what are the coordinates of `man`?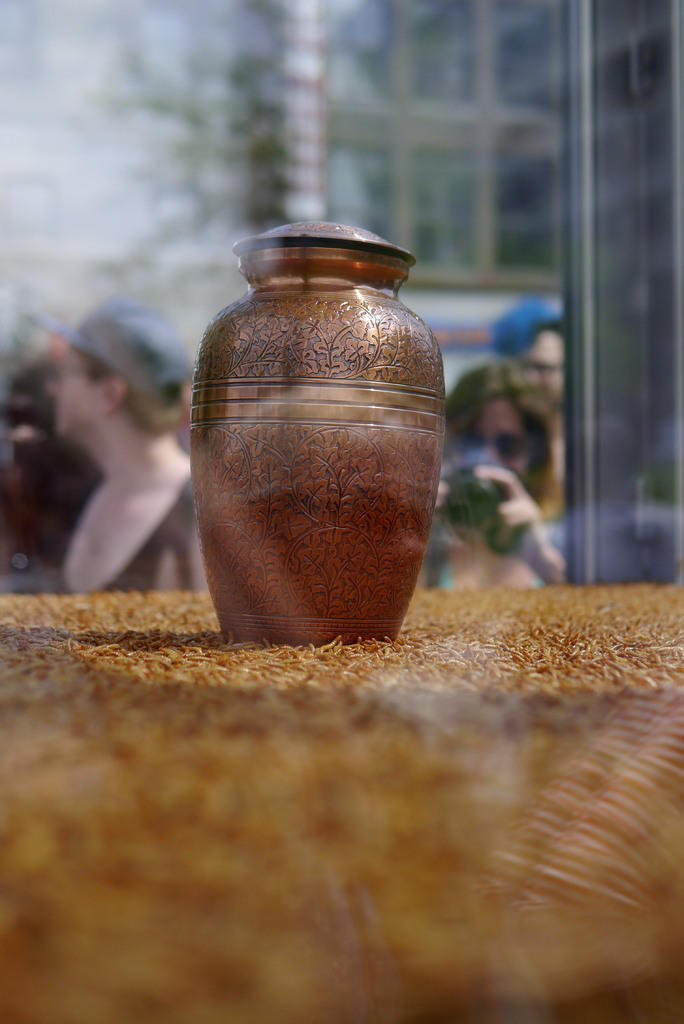
Rect(23, 295, 204, 593).
